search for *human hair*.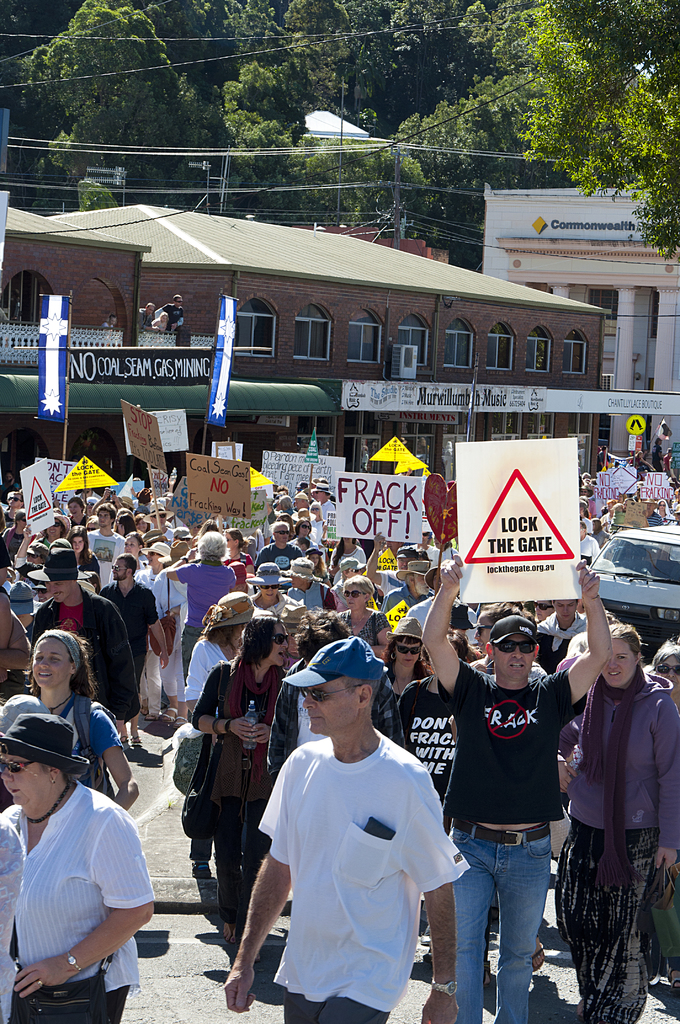
Found at [344, 676, 371, 691].
